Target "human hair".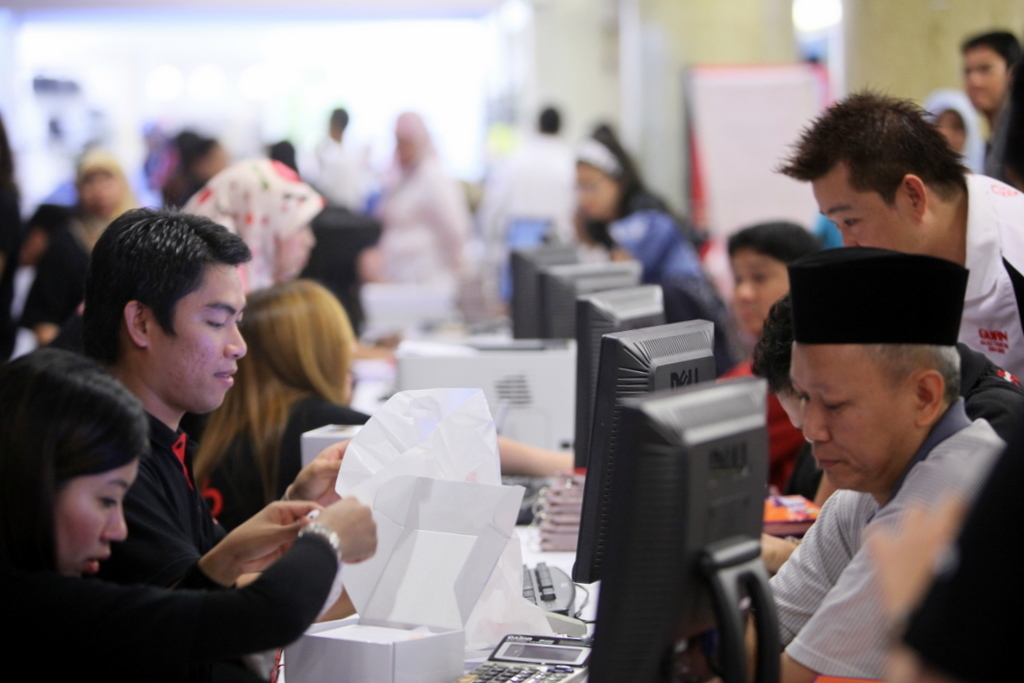
Target region: 750, 291, 809, 405.
